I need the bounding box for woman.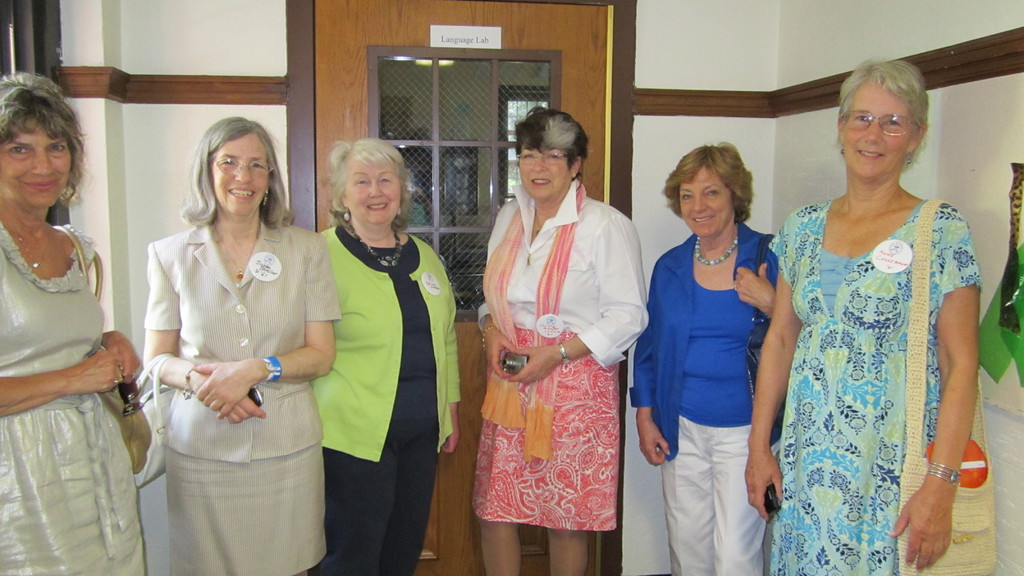
Here it is: bbox(315, 134, 468, 575).
